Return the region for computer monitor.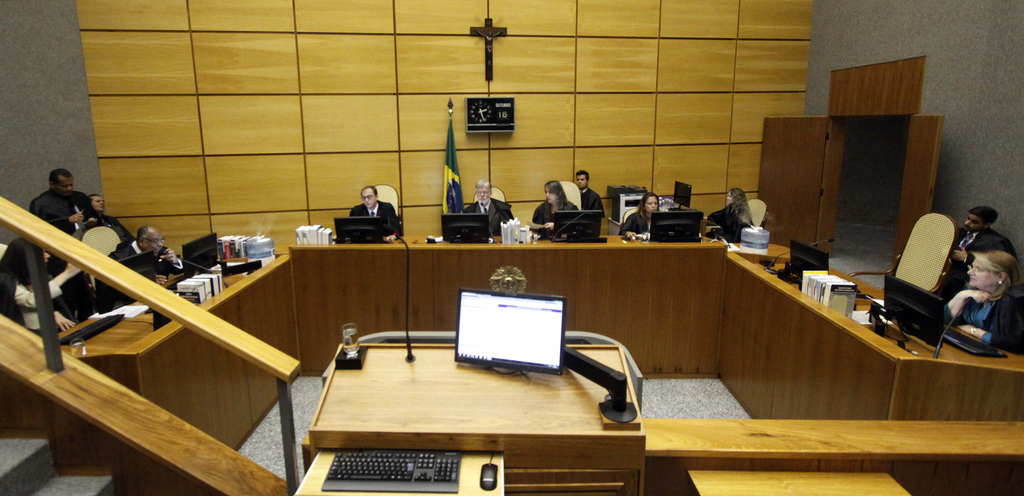
pyautogui.locateOnScreen(788, 240, 828, 290).
